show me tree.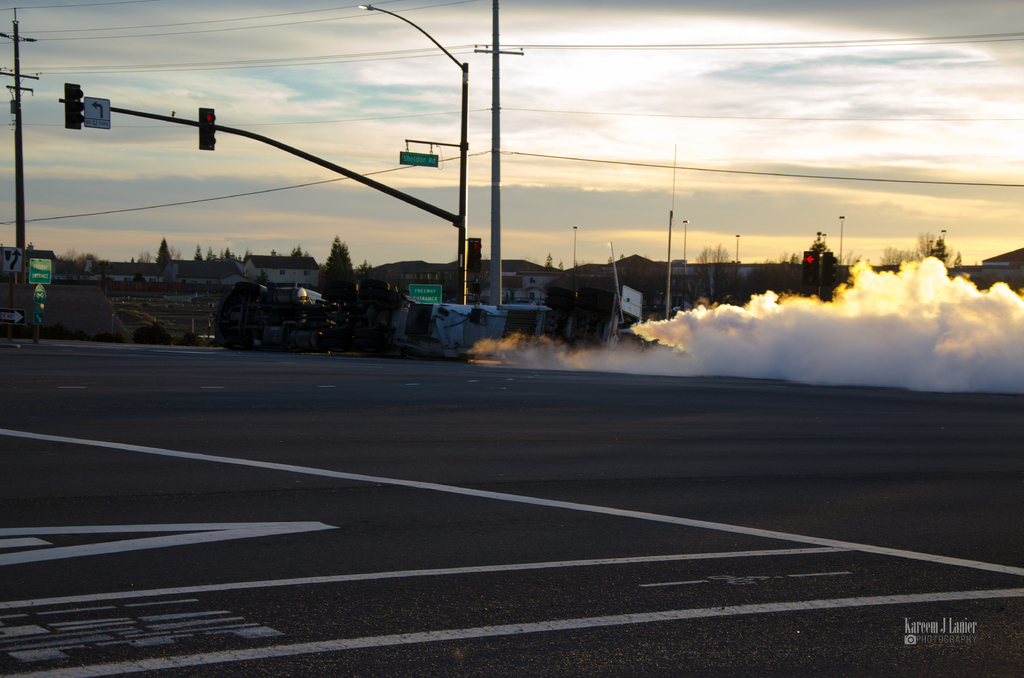
tree is here: l=544, t=251, r=554, b=267.
